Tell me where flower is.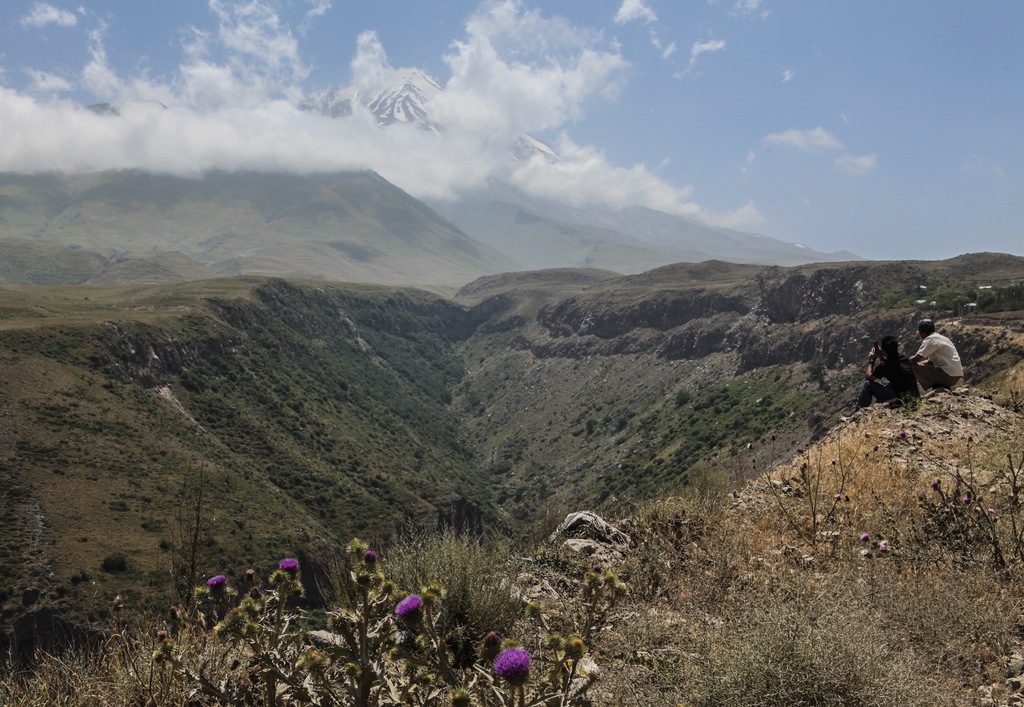
flower is at x1=358, y1=548, x2=382, y2=568.
